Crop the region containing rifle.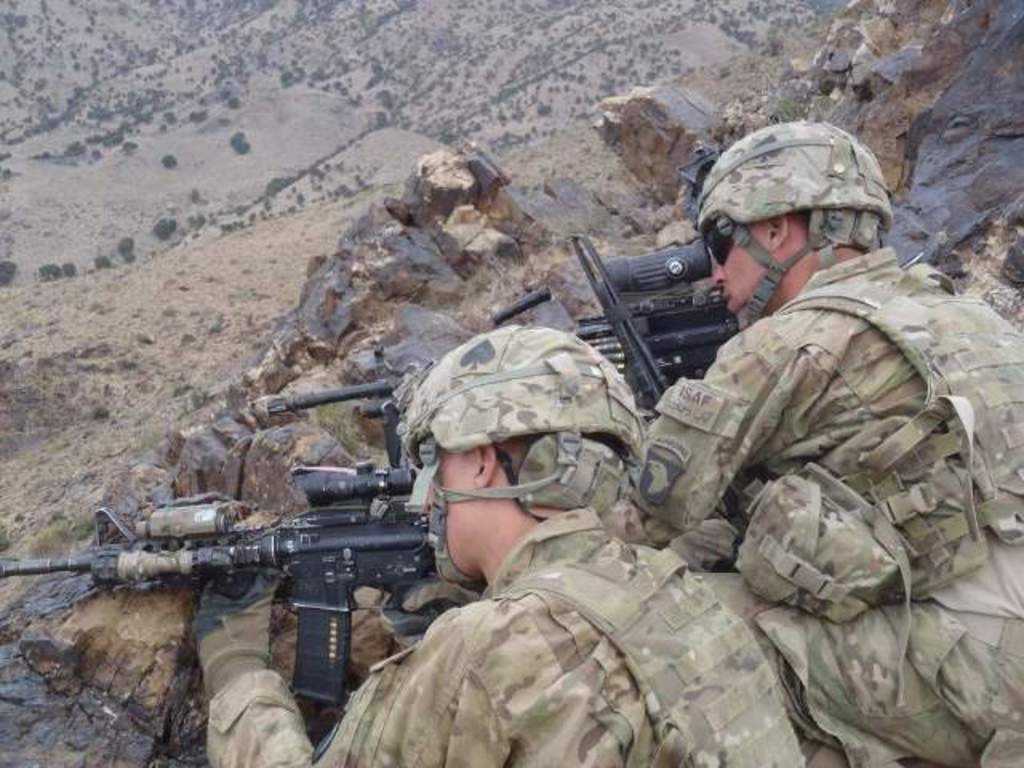
Crop region: [0, 466, 483, 710].
